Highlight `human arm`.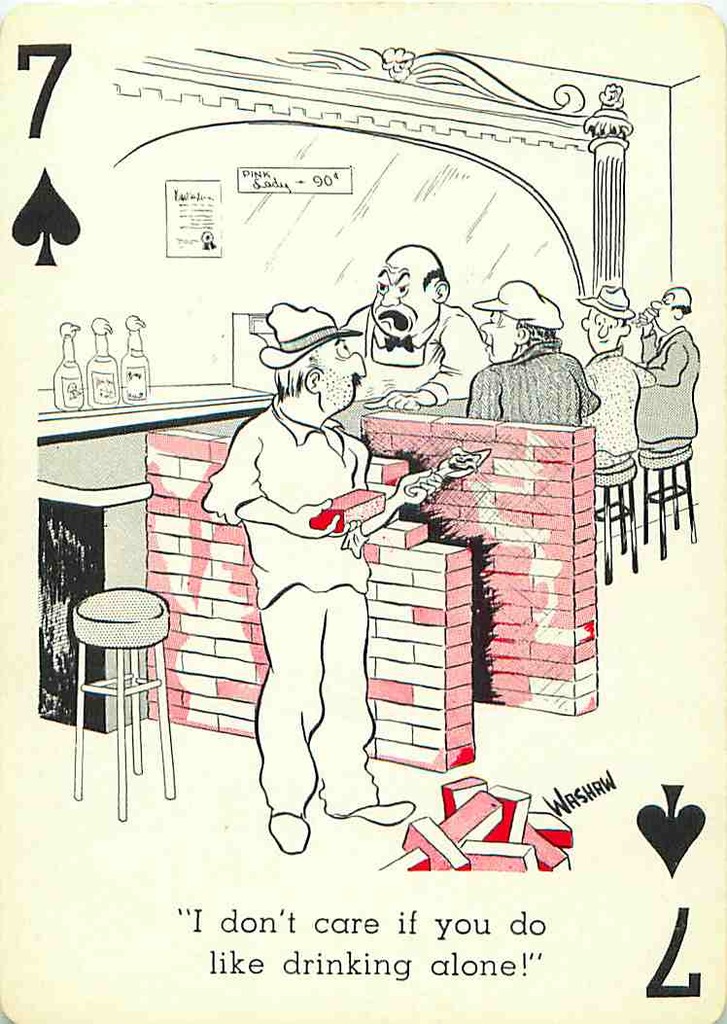
Highlighted region: [left=360, top=310, right=497, bottom=412].
